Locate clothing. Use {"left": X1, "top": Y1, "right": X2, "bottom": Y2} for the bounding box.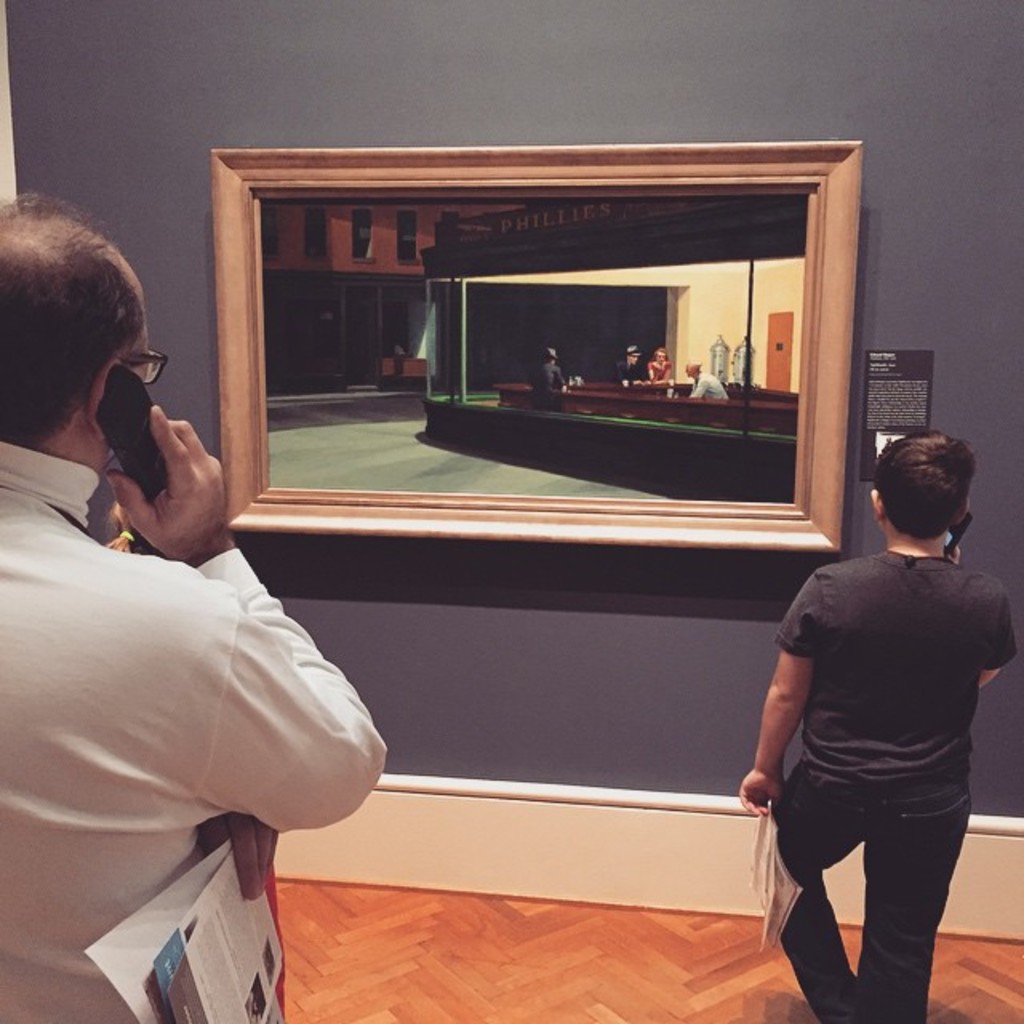
{"left": 16, "top": 427, "right": 405, "bottom": 974}.
